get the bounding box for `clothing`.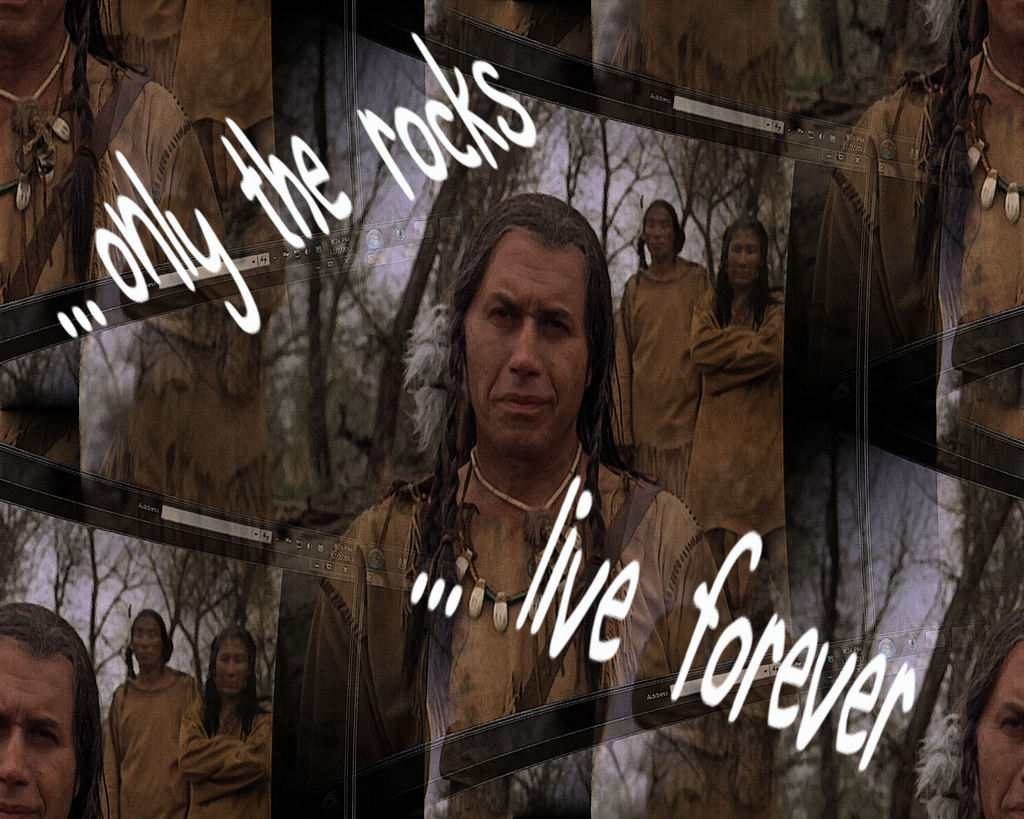
(312, 456, 768, 818).
